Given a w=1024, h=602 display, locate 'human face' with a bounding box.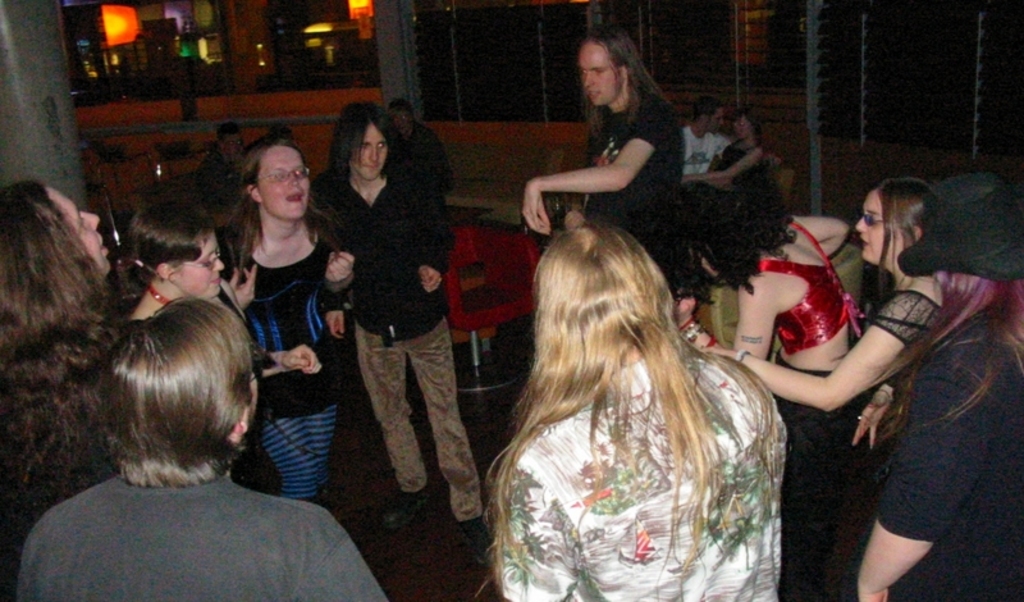
Located: box=[733, 118, 755, 136].
